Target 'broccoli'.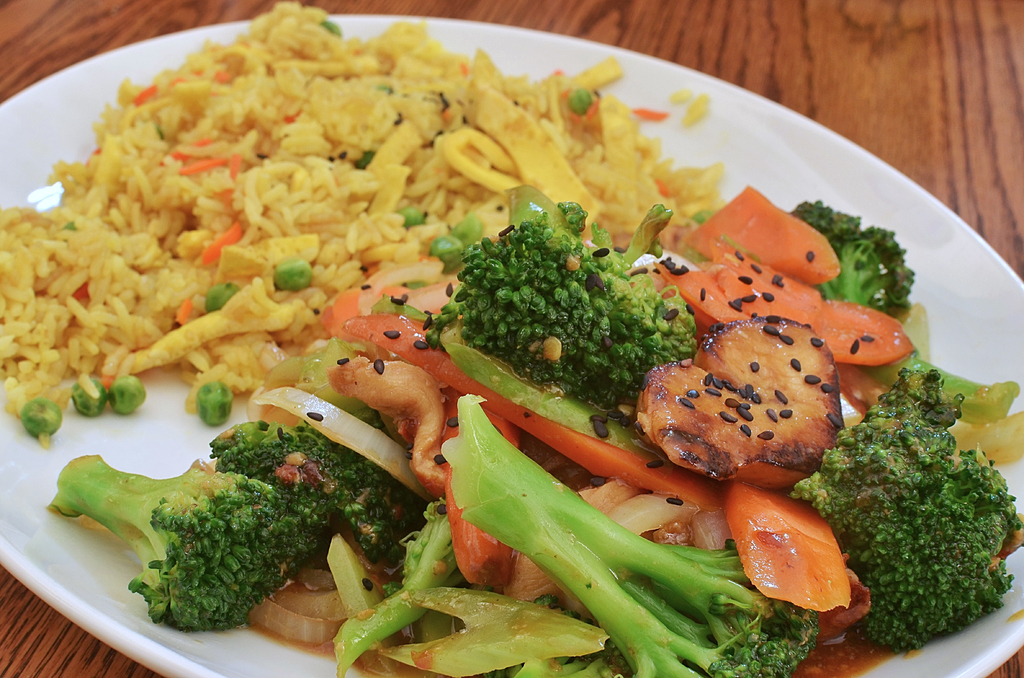
Target region: 50:456:321:631.
